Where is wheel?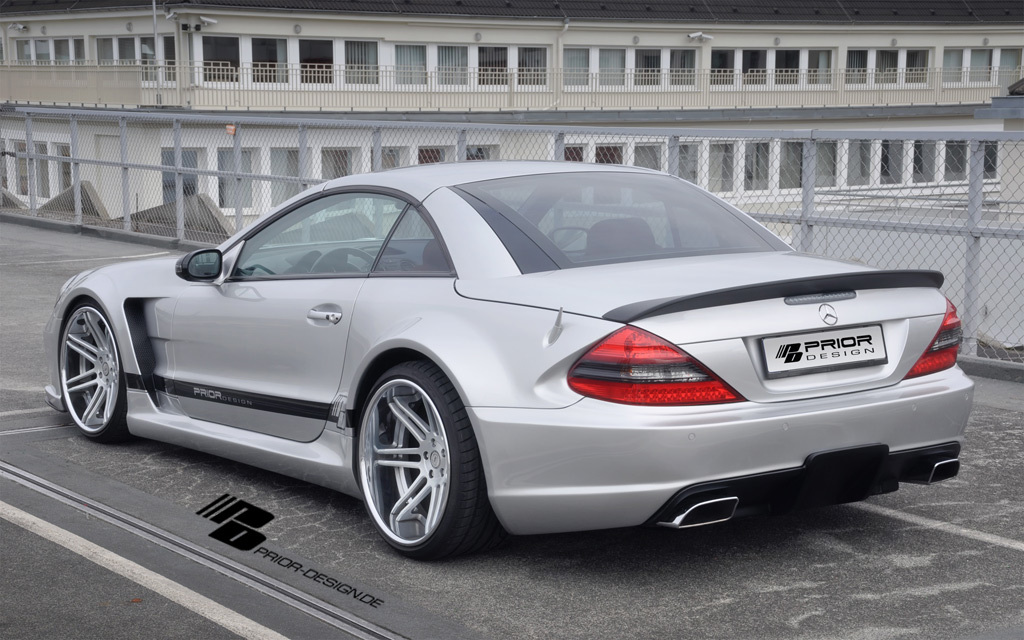
<bbox>59, 299, 139, 442</bbox>.
